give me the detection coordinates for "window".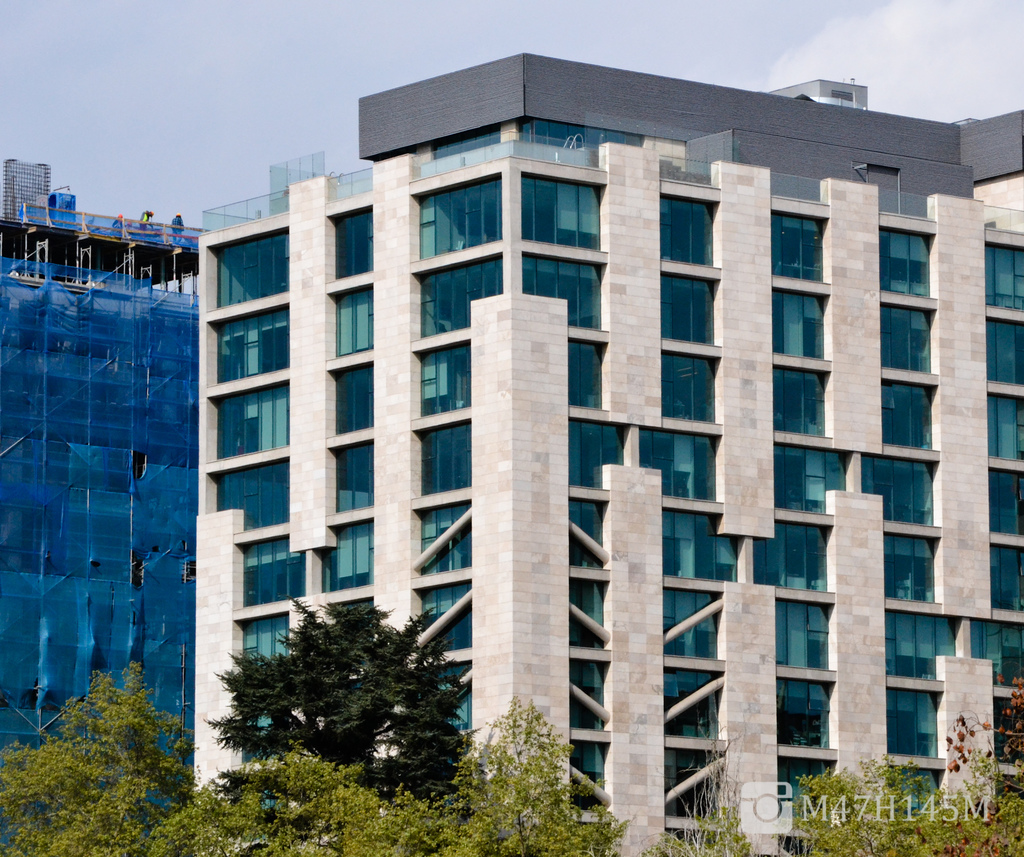
{"x1": 988, "y1": 317, "x2": 1023, "y2": 384}.
